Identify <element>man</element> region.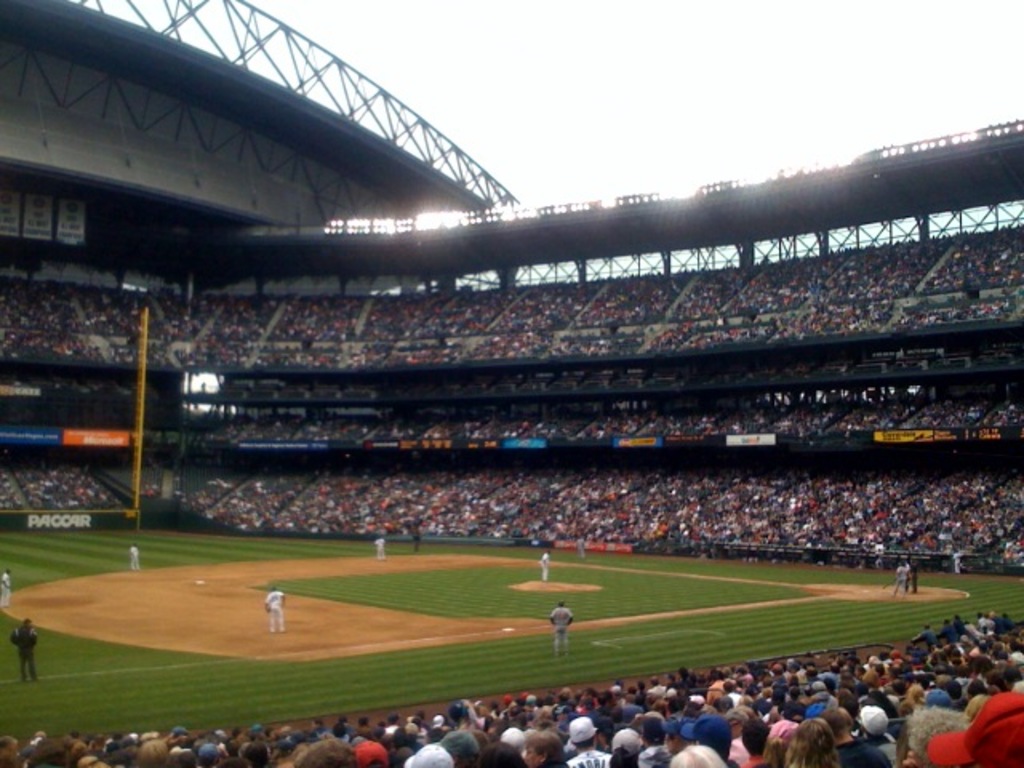
Region: l=784, t=659, r=814, b=694.
